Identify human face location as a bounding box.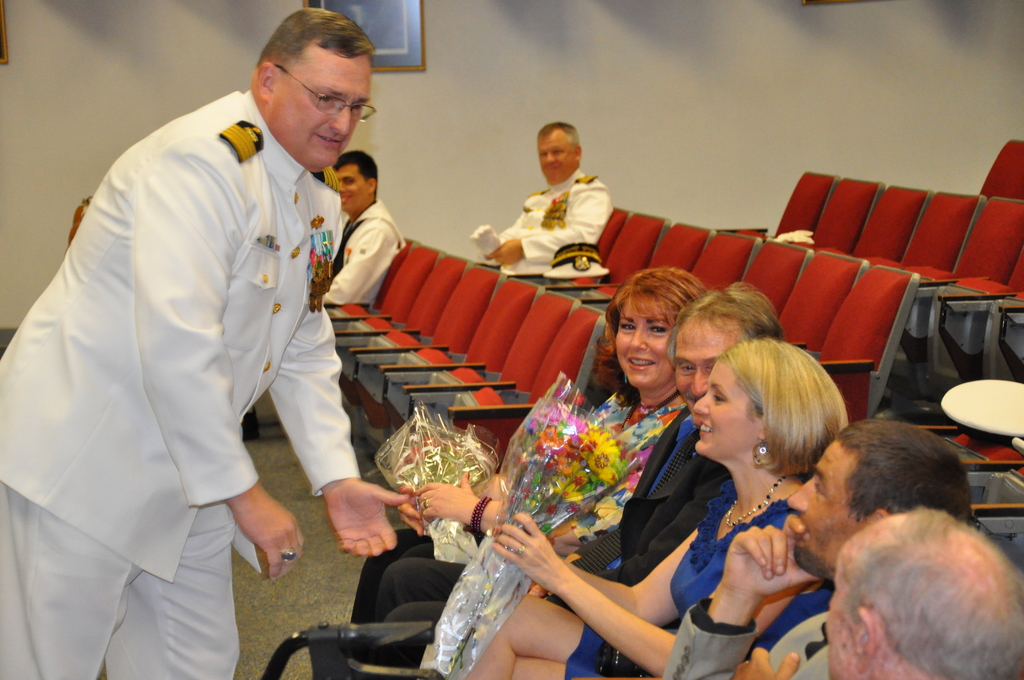
bbox=(780, 439, 856, 579).
